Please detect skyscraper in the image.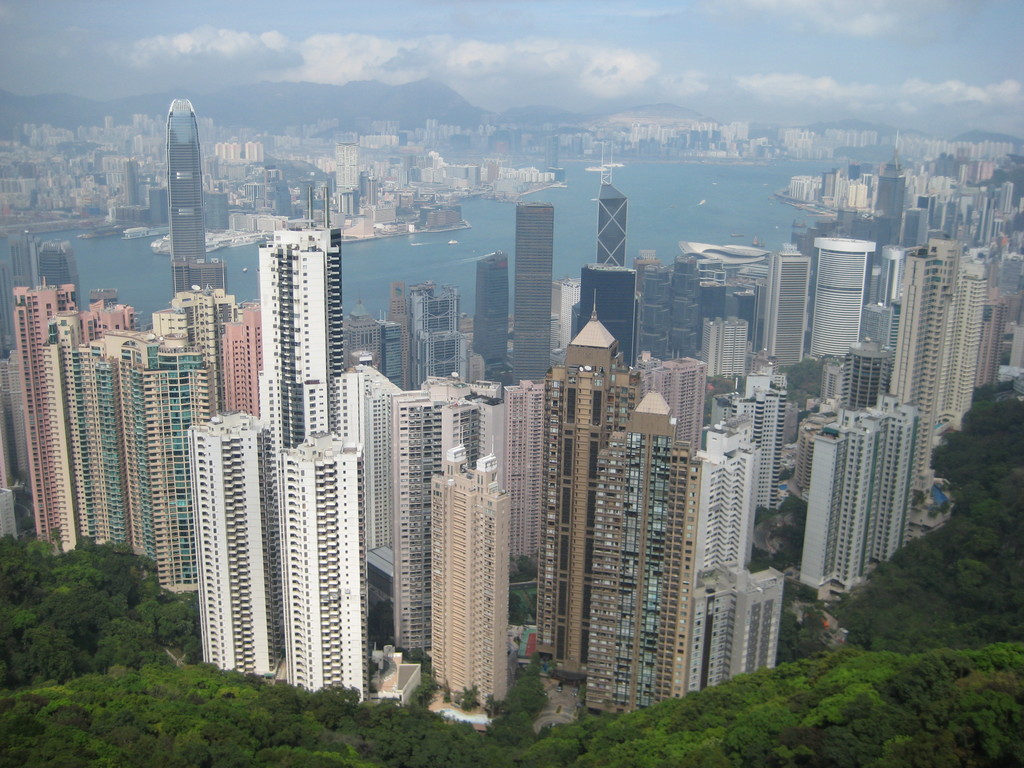
bbox=(276, 431, 366, 700).
